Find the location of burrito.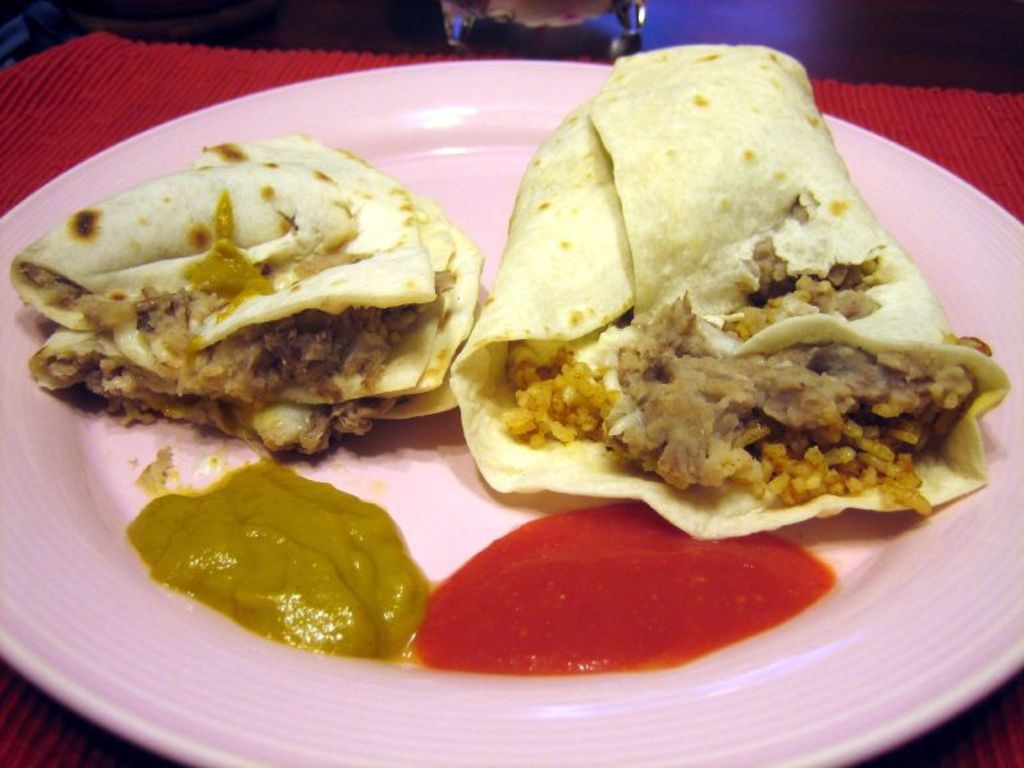
Location: <box>445,40,1012,540</box>.
